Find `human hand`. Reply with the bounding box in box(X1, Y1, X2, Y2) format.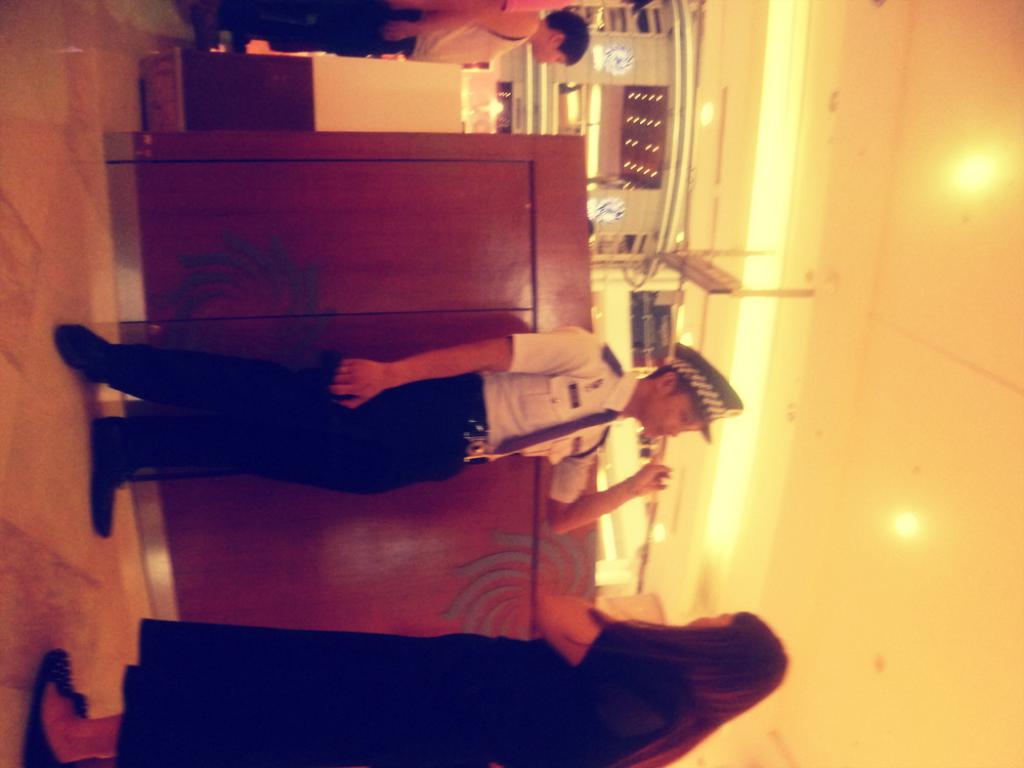
box(382, 17, 417, 45).
